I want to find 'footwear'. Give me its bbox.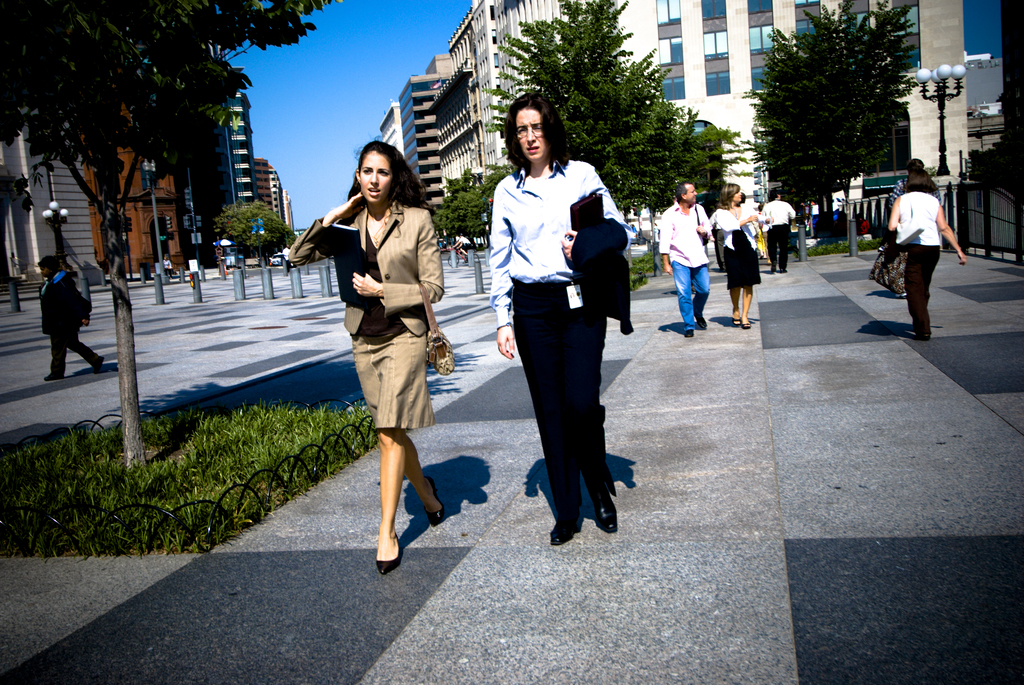
pyautogui.locateOnScreen(95, 353, 102, 374).
